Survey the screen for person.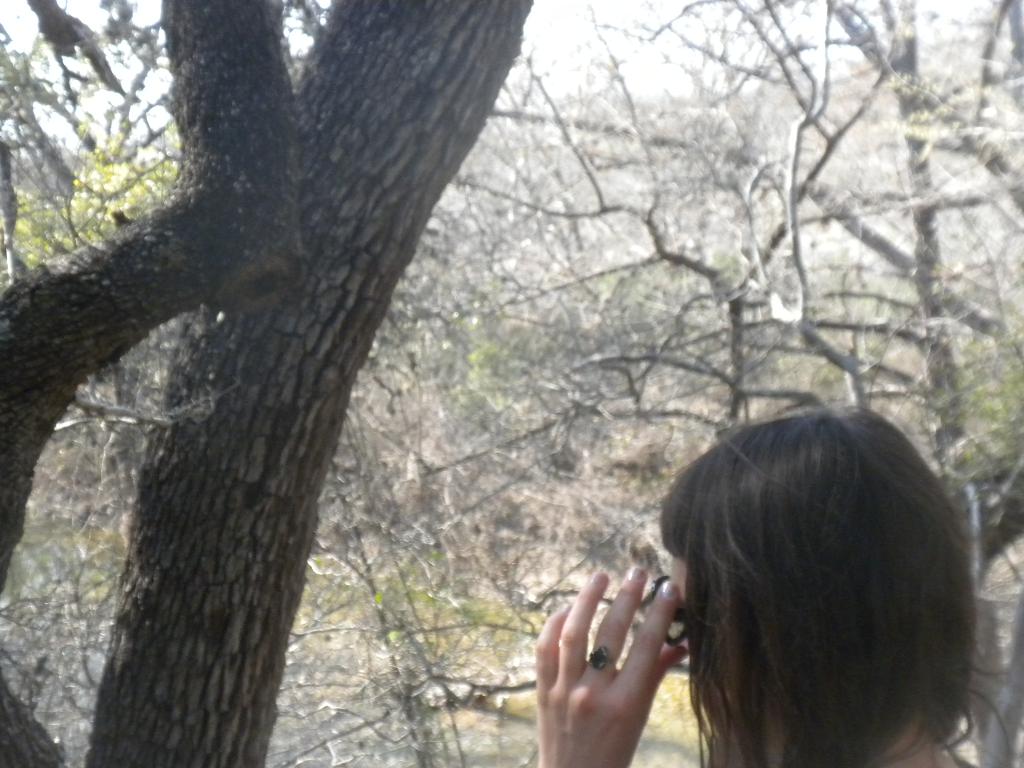
Survey found: {"x1": 623, "y1": 380, "x2": 1013, "y2": 767}.
